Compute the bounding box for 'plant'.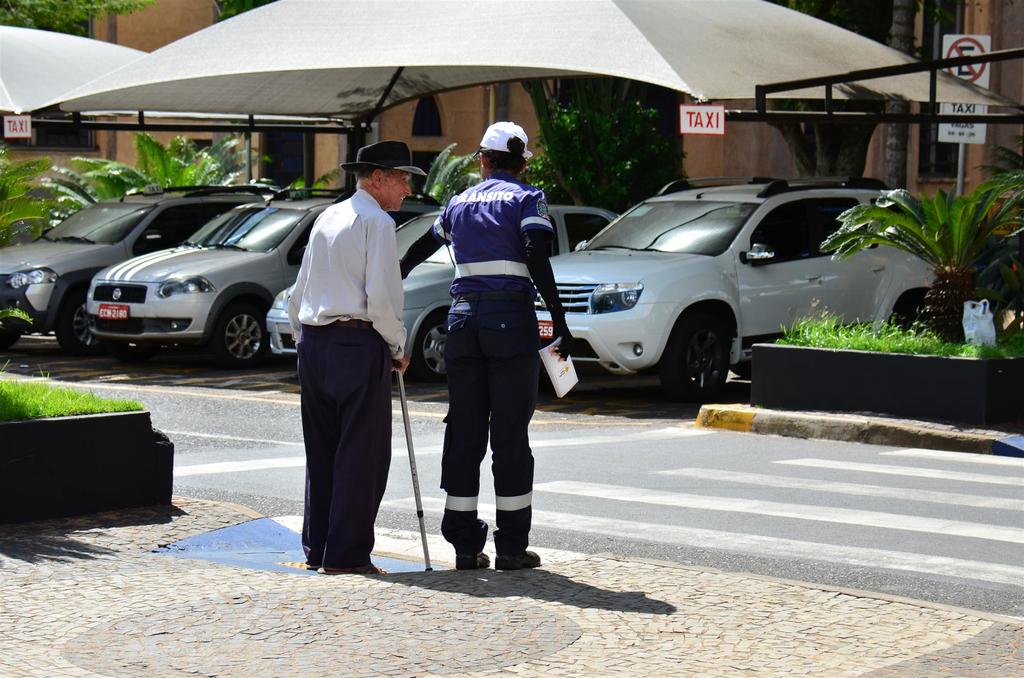
pyautogui.locateOnScreen(965, 118, 1023, 260).
